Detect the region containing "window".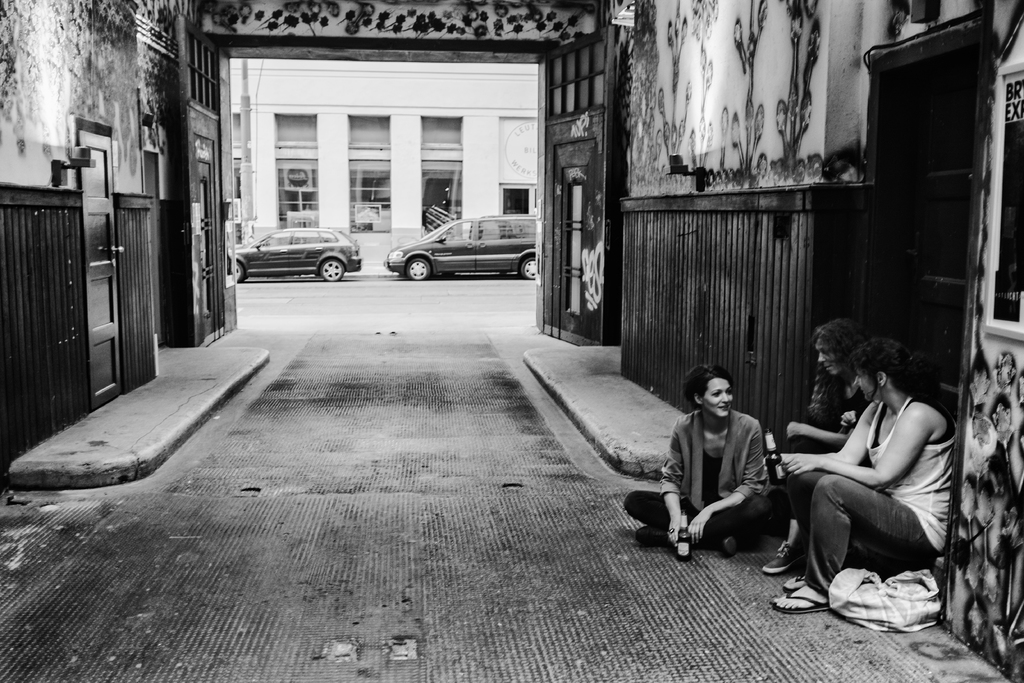
region(349, 160, 394, 218).
